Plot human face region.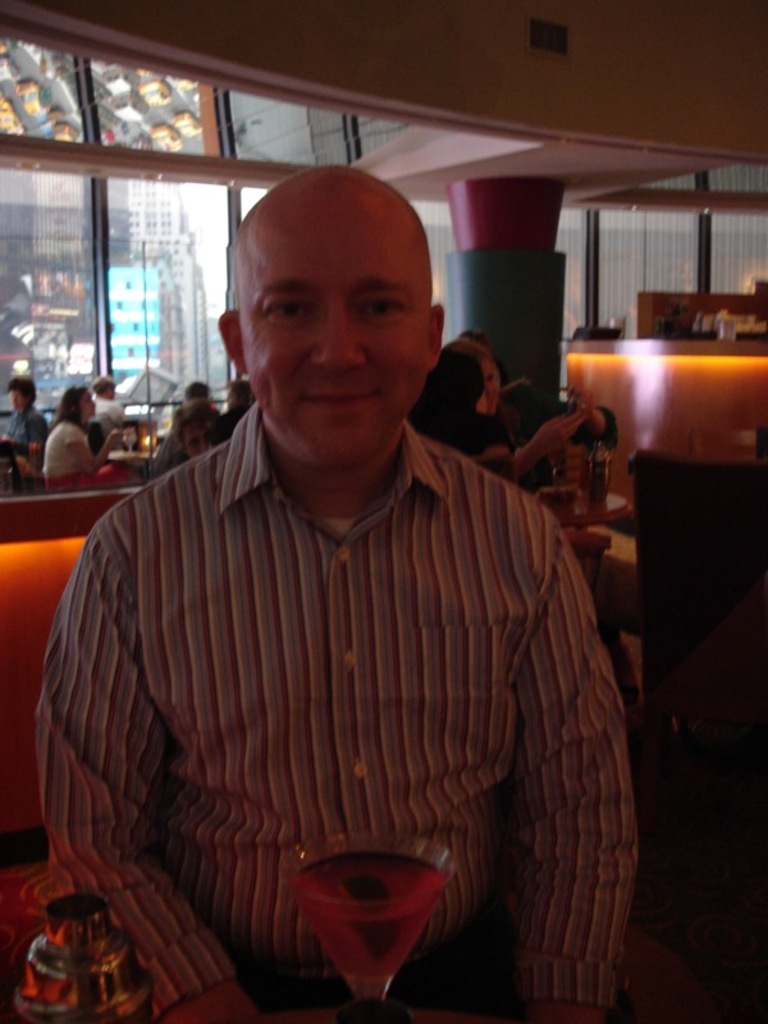
Plotted at BBox(86, 392, 95, 415).
